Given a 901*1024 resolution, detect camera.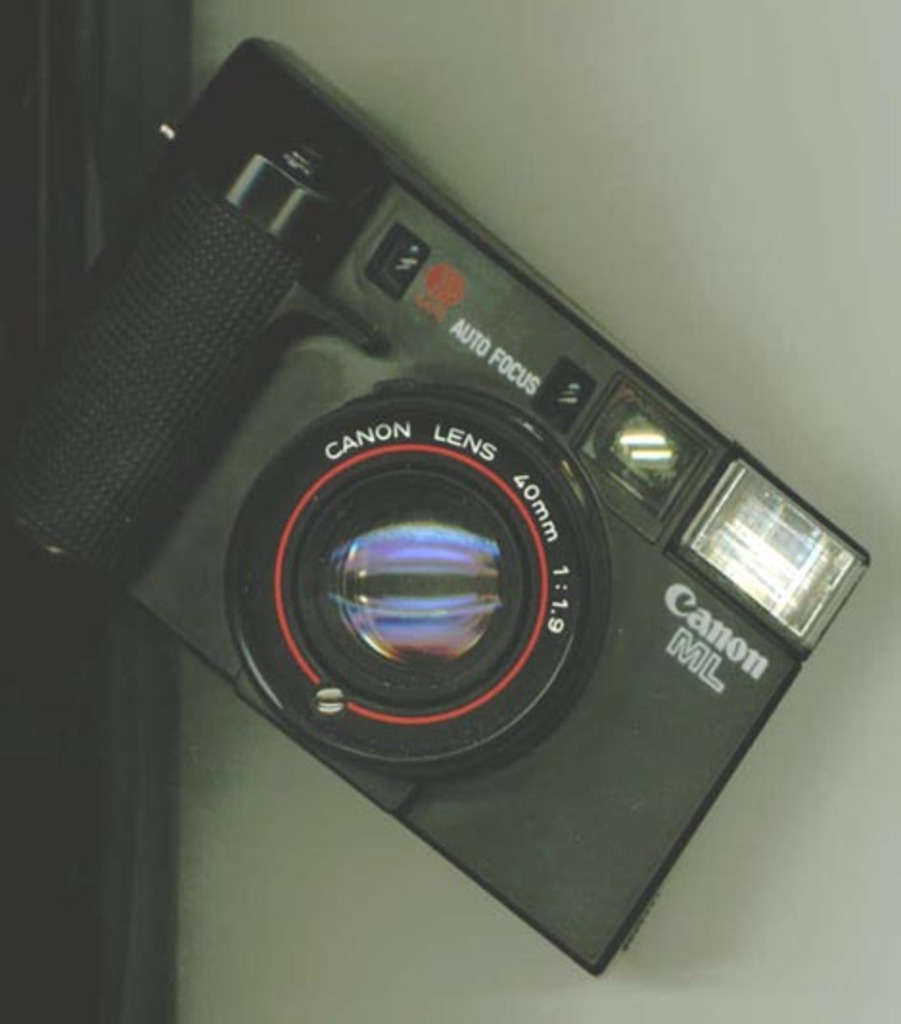
(0,35,872,982).
